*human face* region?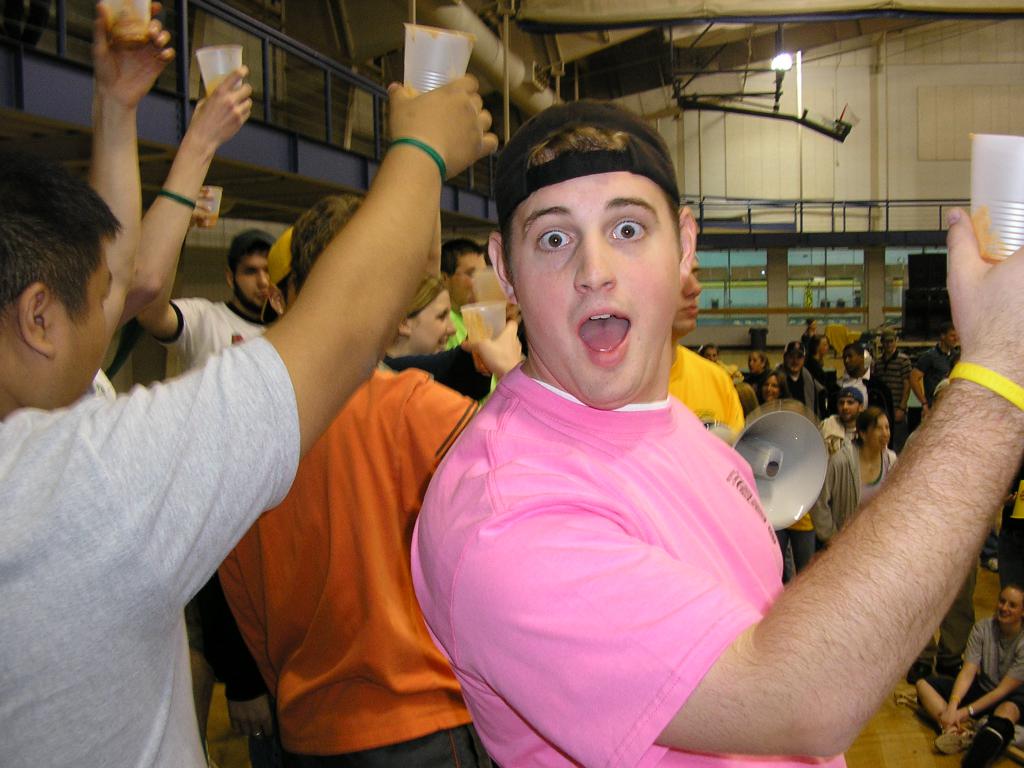
<region>764, 367, 781, 404</region>
